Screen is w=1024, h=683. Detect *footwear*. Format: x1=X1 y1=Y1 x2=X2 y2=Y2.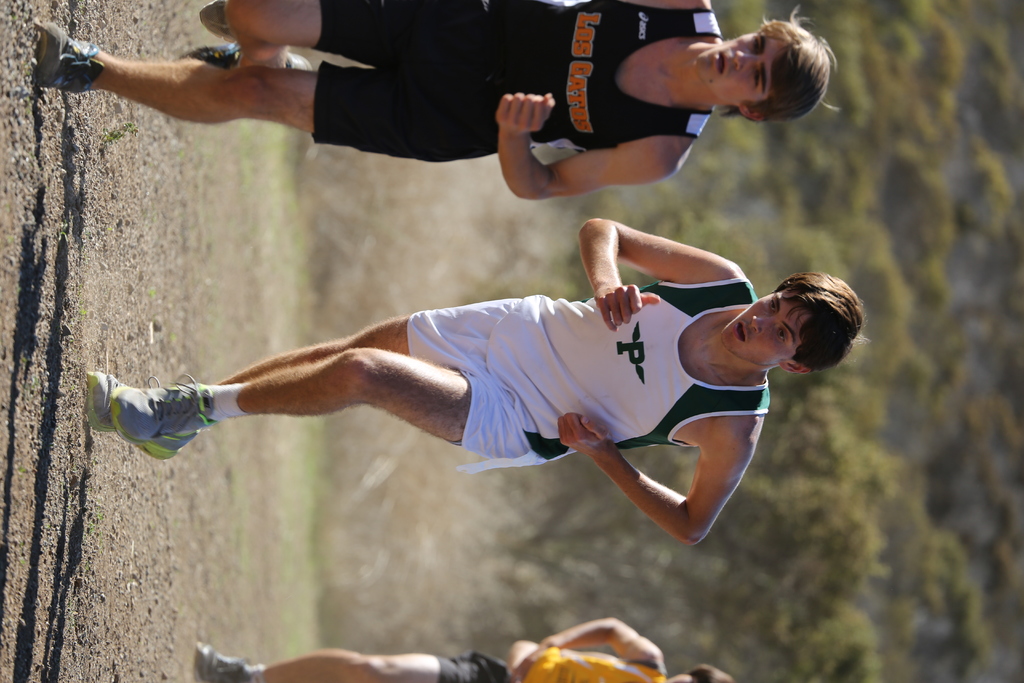
x1=176 y1=40 x2=316 y2=72.
